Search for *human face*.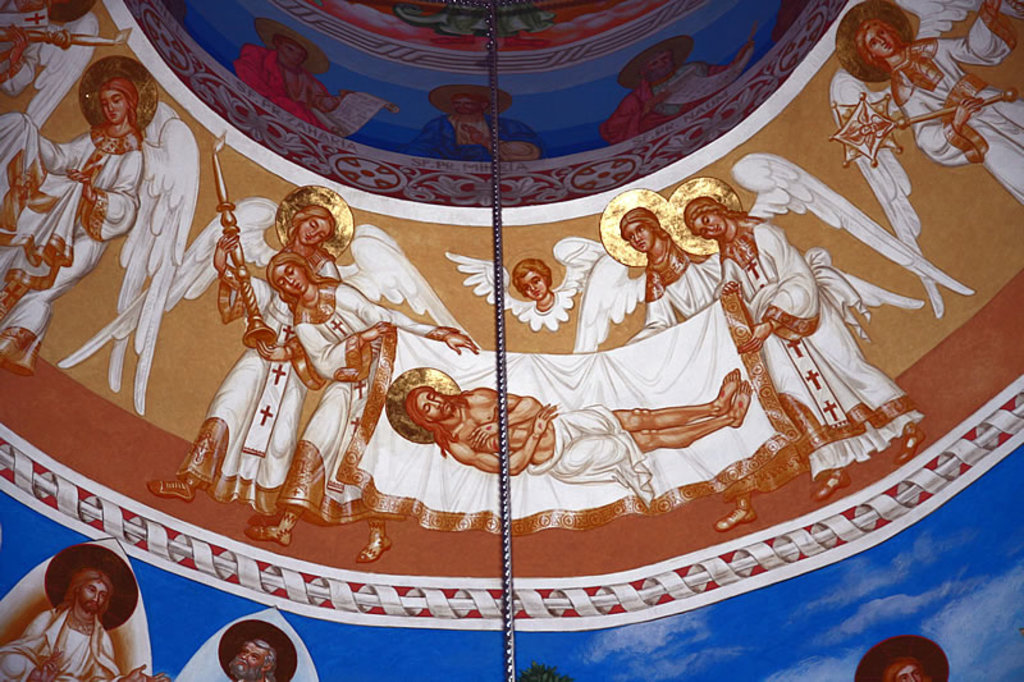
Found at (449, 93, 479, 118).
